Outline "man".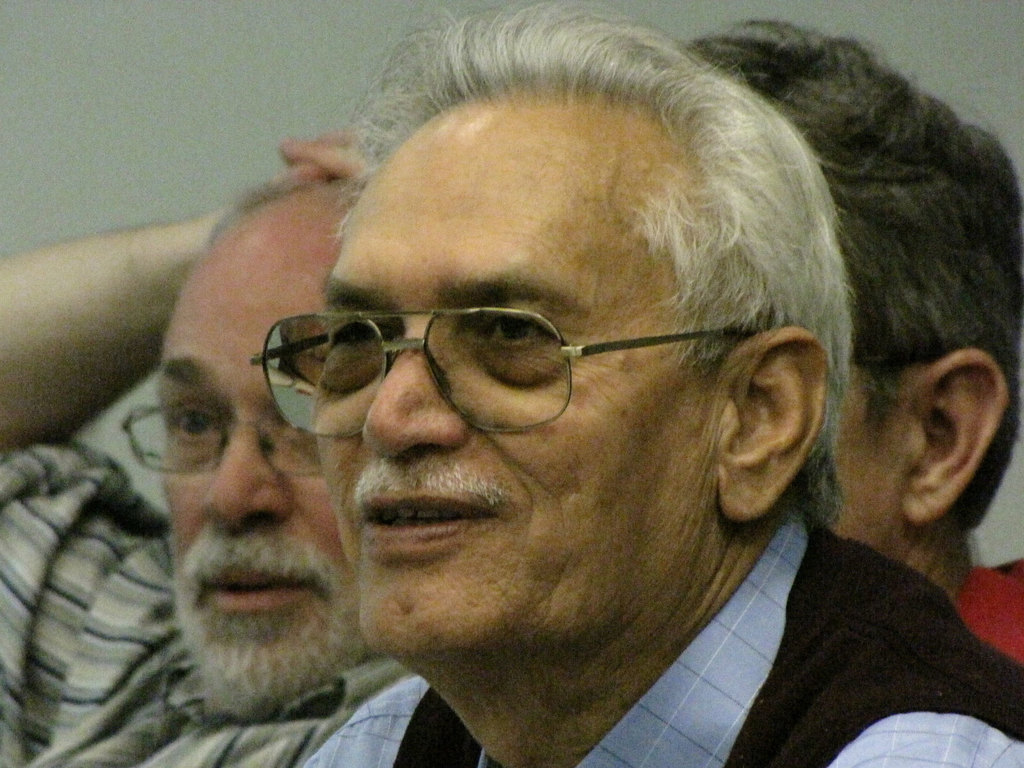
Outline: Rect(287, 3, 1023, 767).
